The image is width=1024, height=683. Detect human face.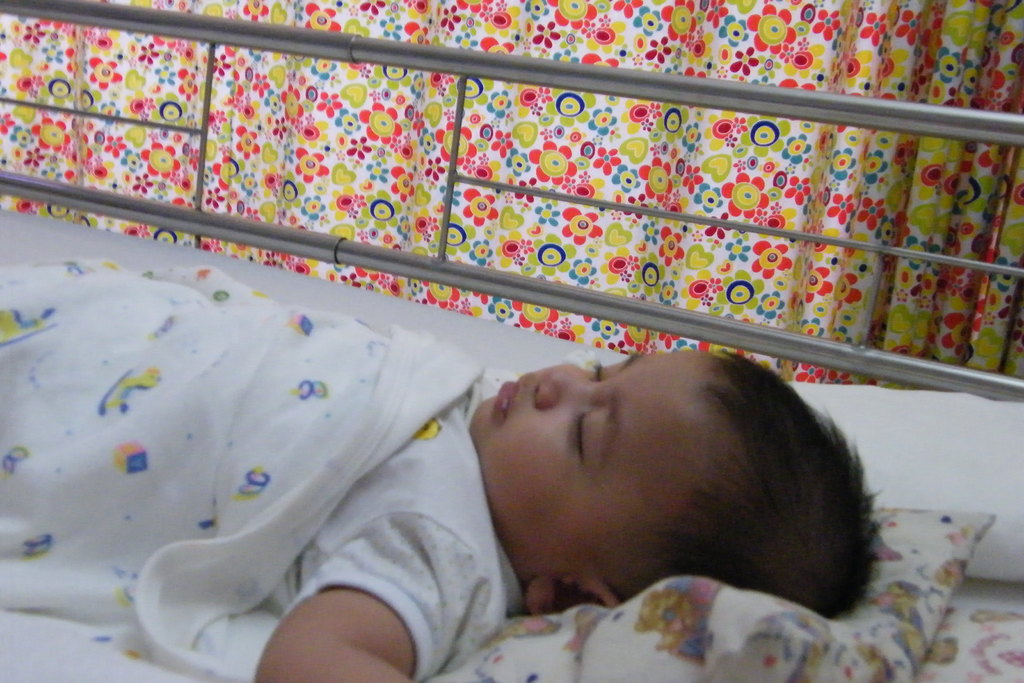
Detection: 476 350 733 586.
